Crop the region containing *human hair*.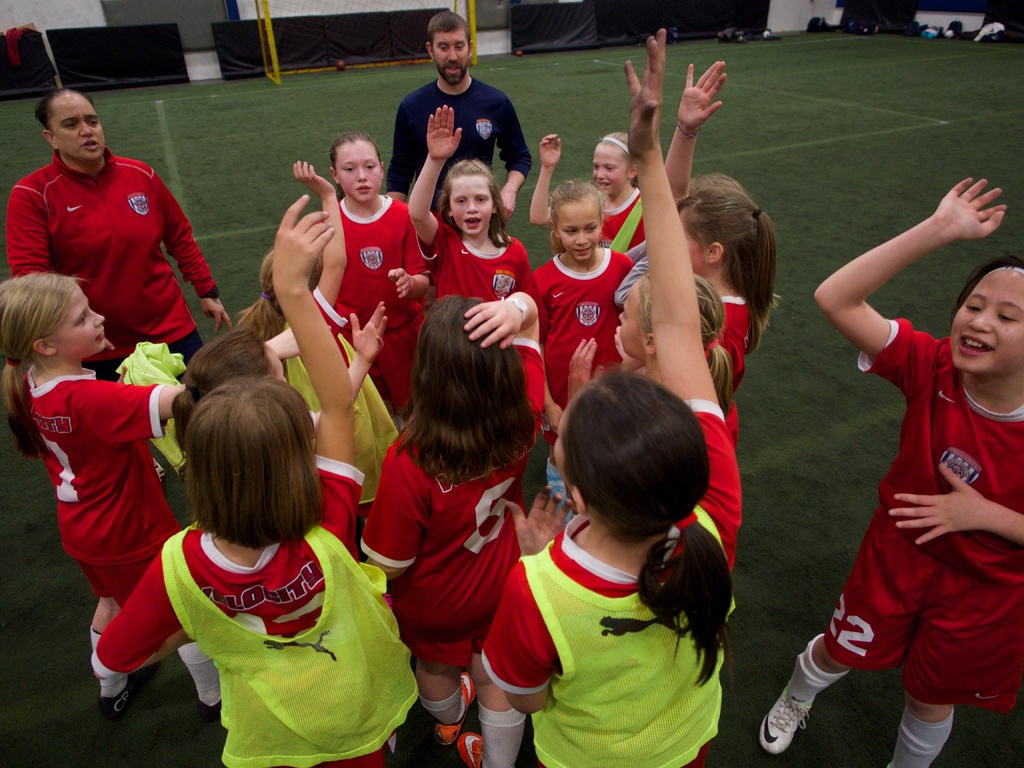
Crop region: BBox(437, 157, 514, 247).
